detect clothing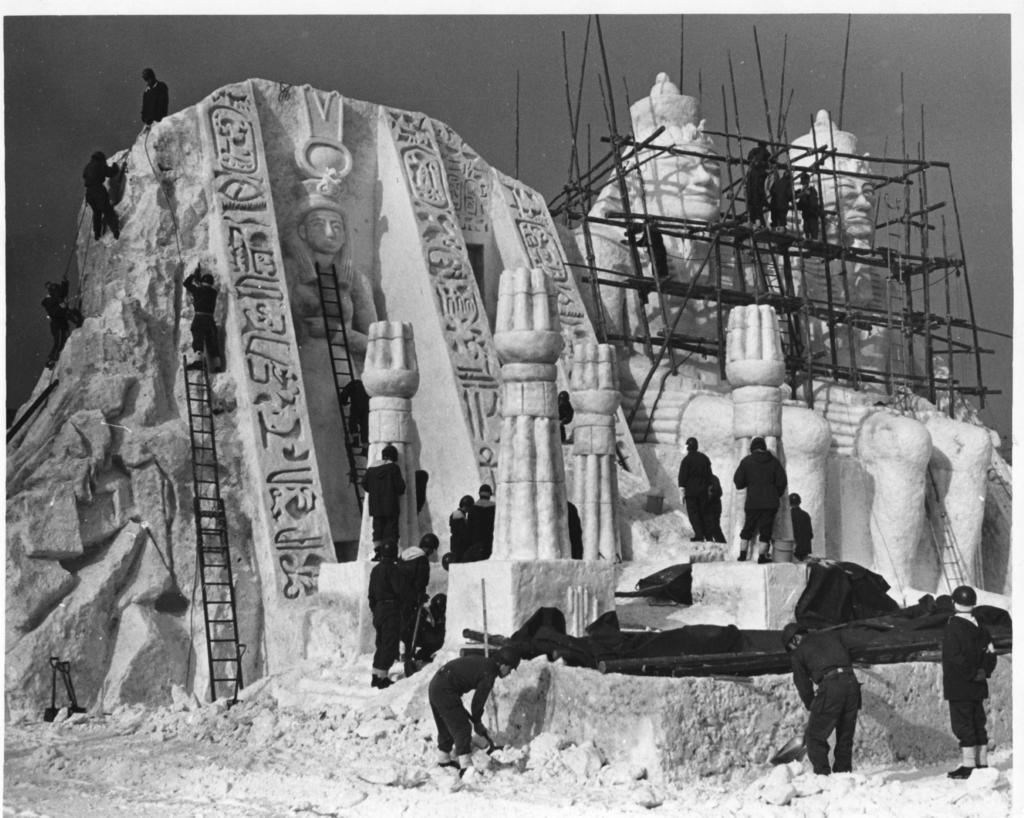
[790, 502, 806, 555]
